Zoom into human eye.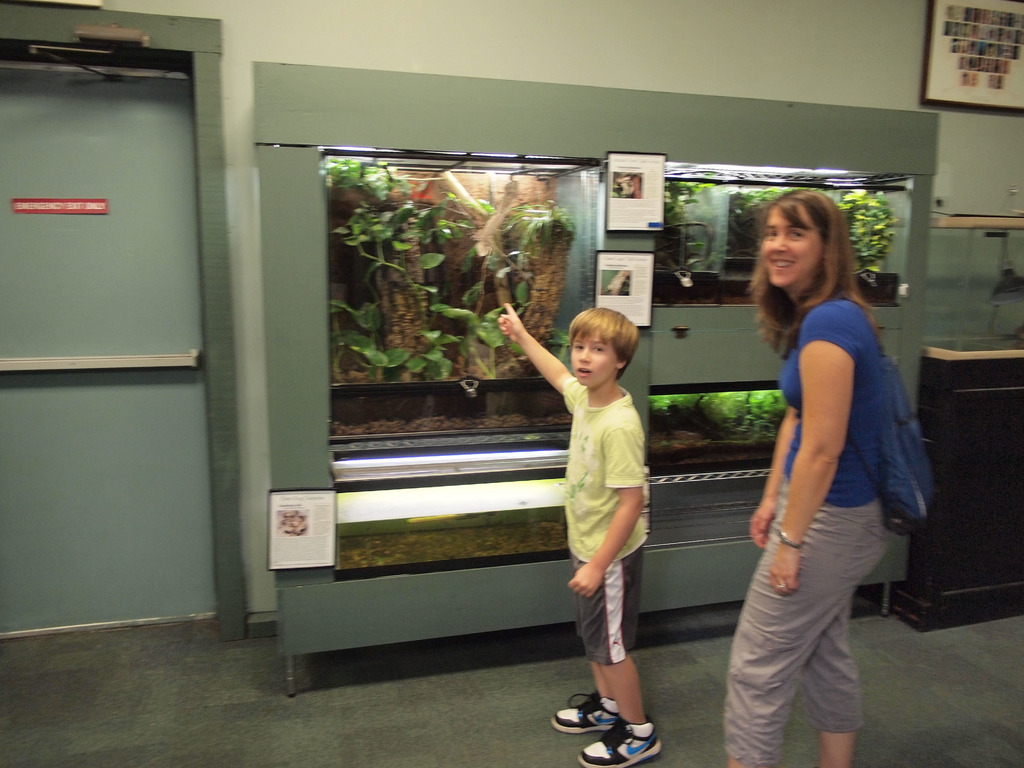
Zoom target: (x1=571, y1=341, x2=584, y2=352).
